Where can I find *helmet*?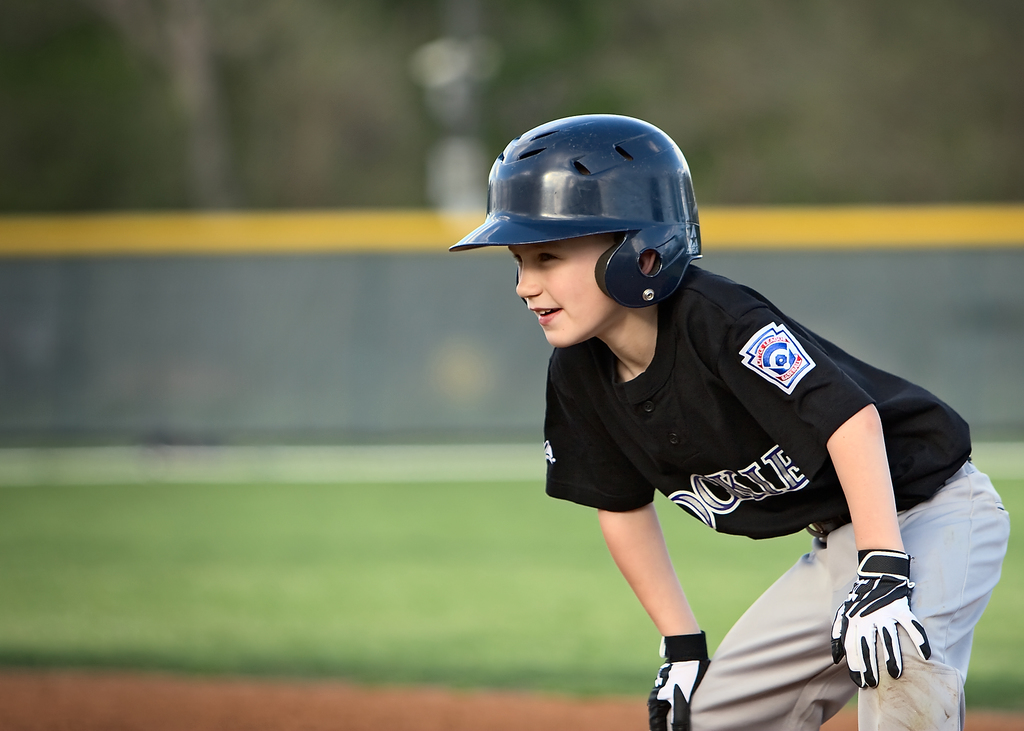
You can find it at 468:119:721:341.
